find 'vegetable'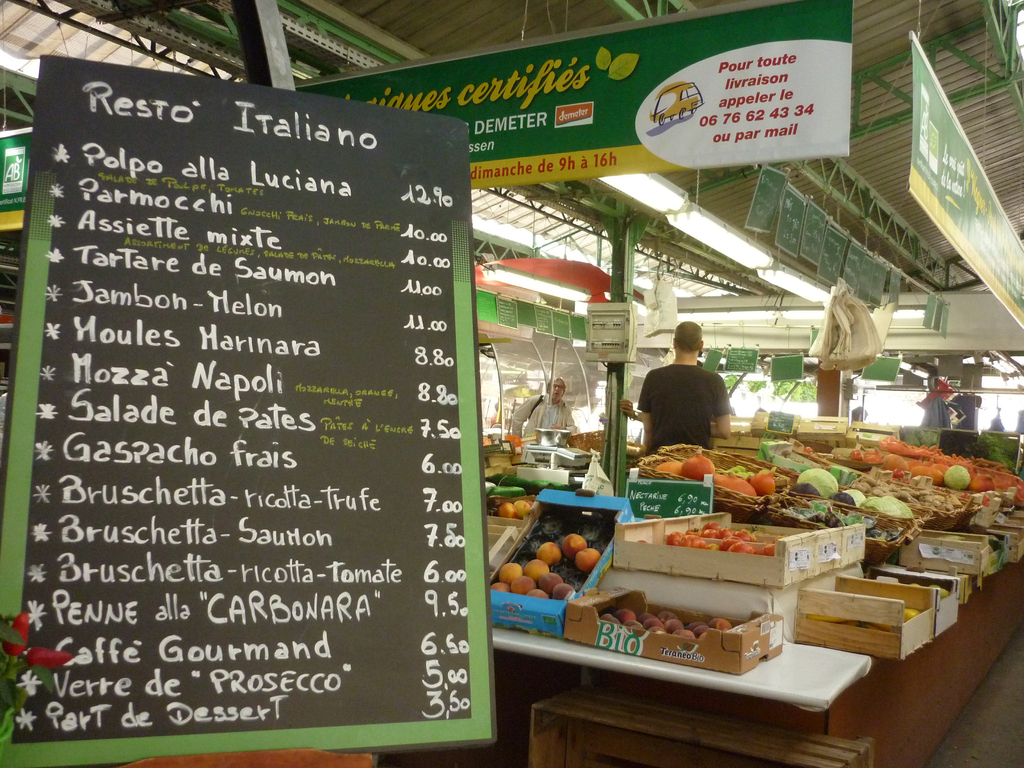
(863, 497, 908, 521)
